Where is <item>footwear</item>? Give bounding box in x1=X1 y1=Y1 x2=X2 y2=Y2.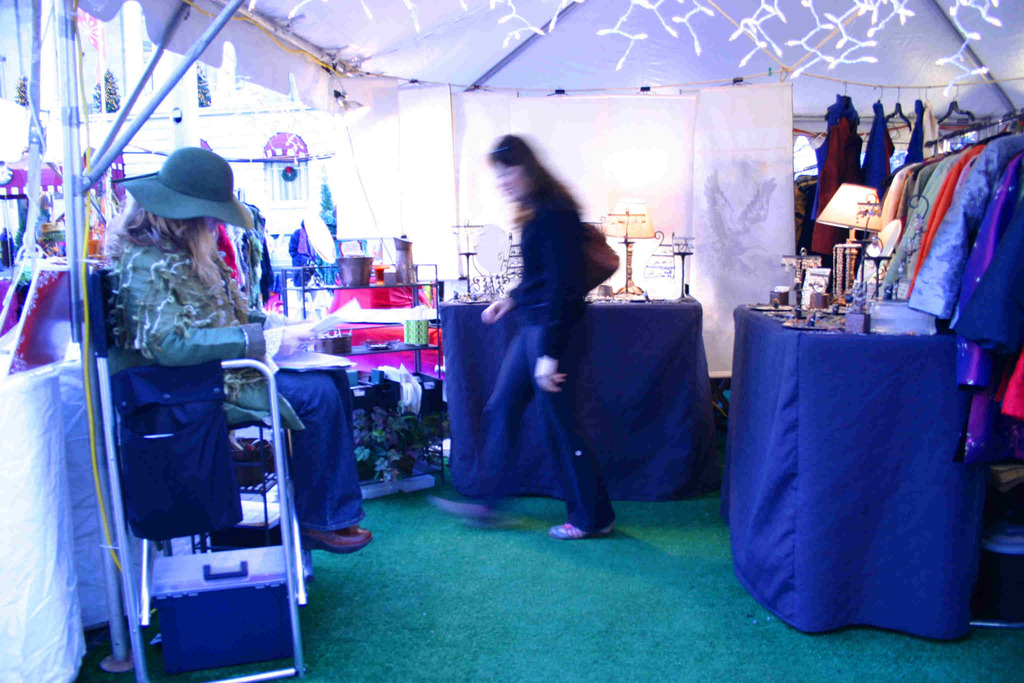
x1=301 y1=521 x2=376 y2=556.
